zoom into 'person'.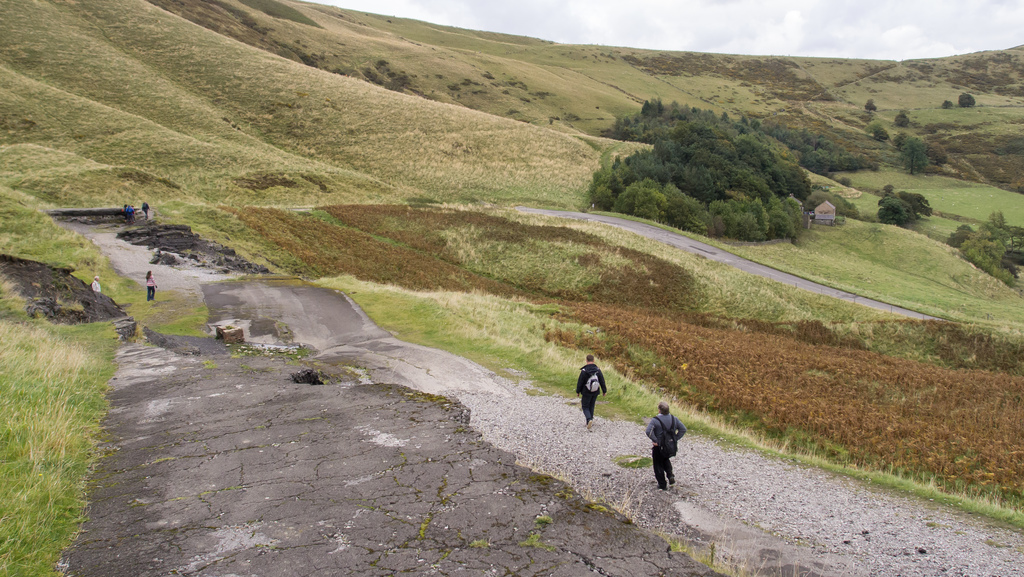
Zoom target: box(91, 272, 100, 295).
